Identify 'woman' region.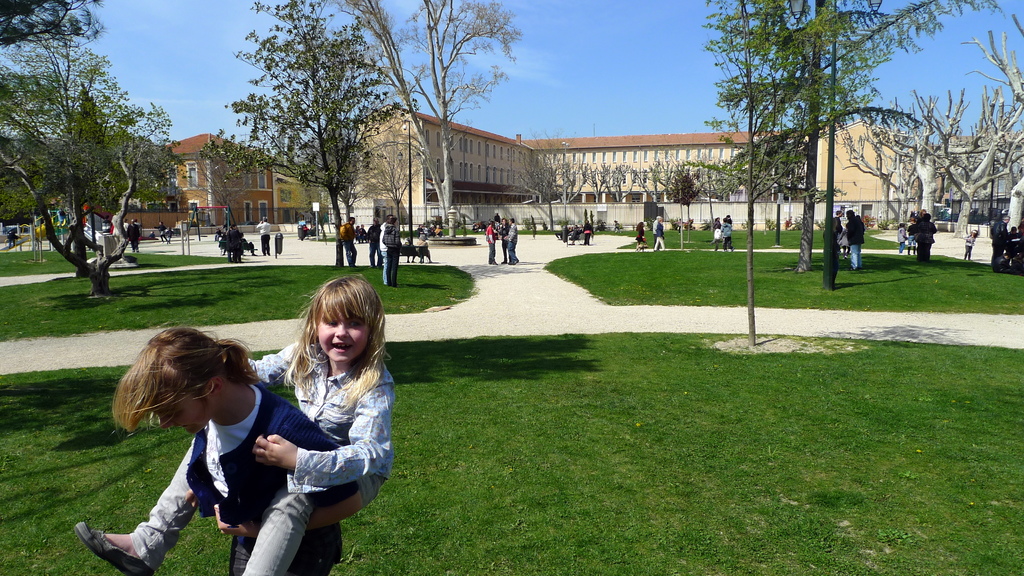
Region: l=111, t=332, r=370, b=575.
